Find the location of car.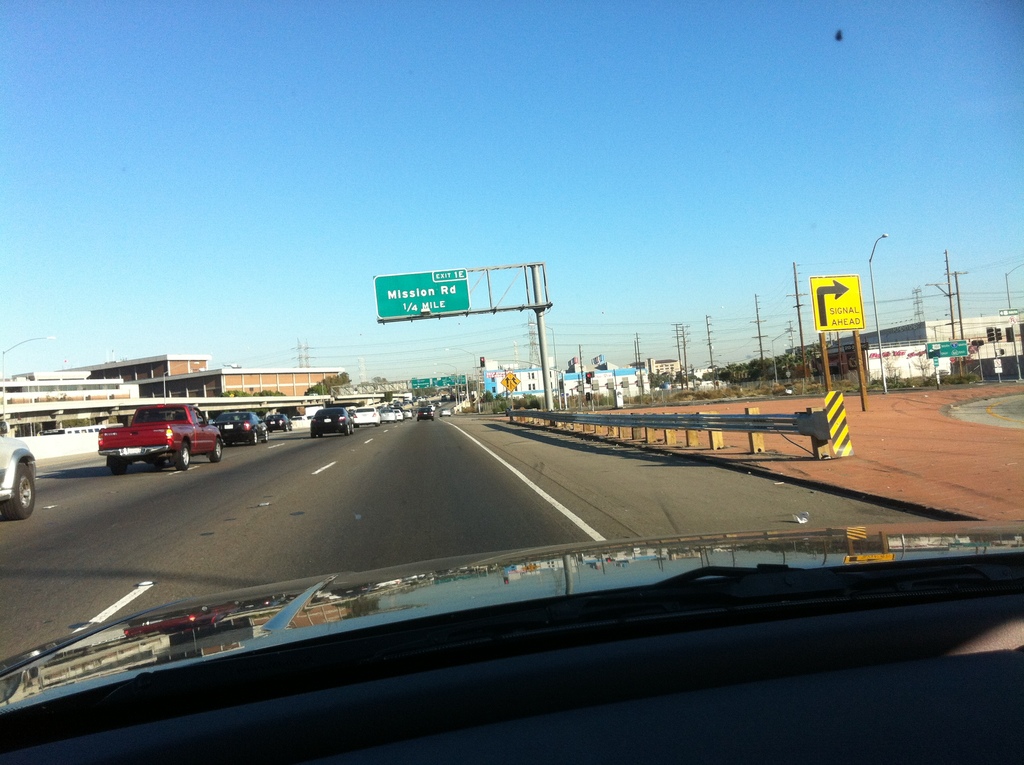
Location: left=417, top=405, right=431, bottom=421.
